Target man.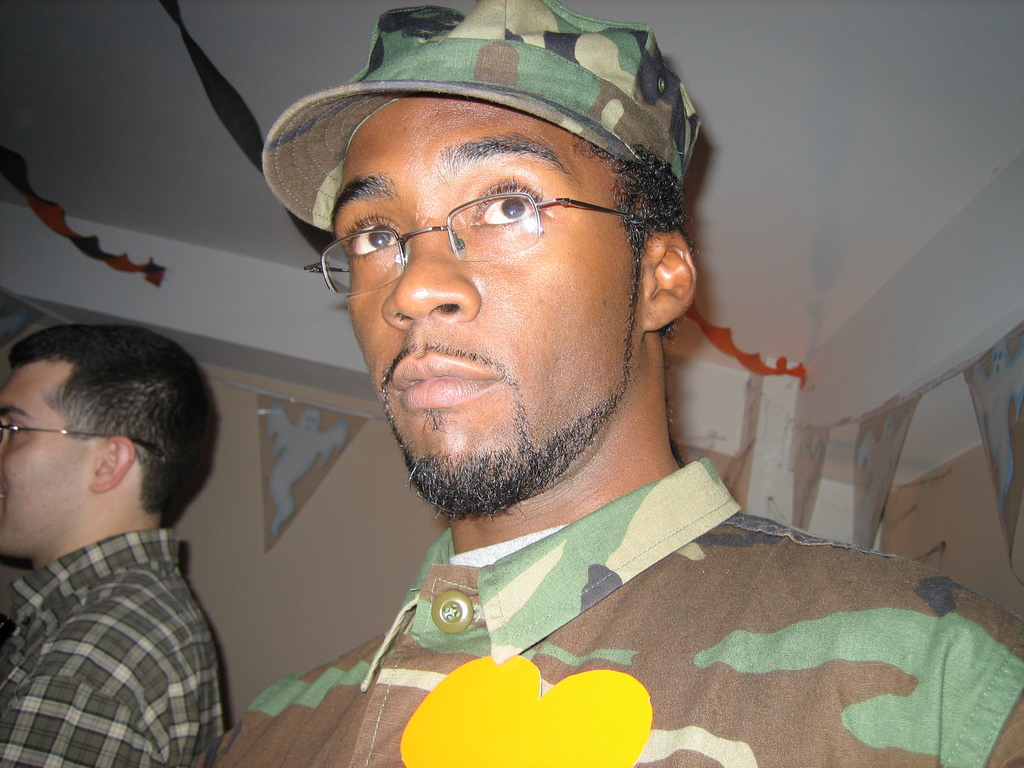
Target region: 163,3,941,763.
